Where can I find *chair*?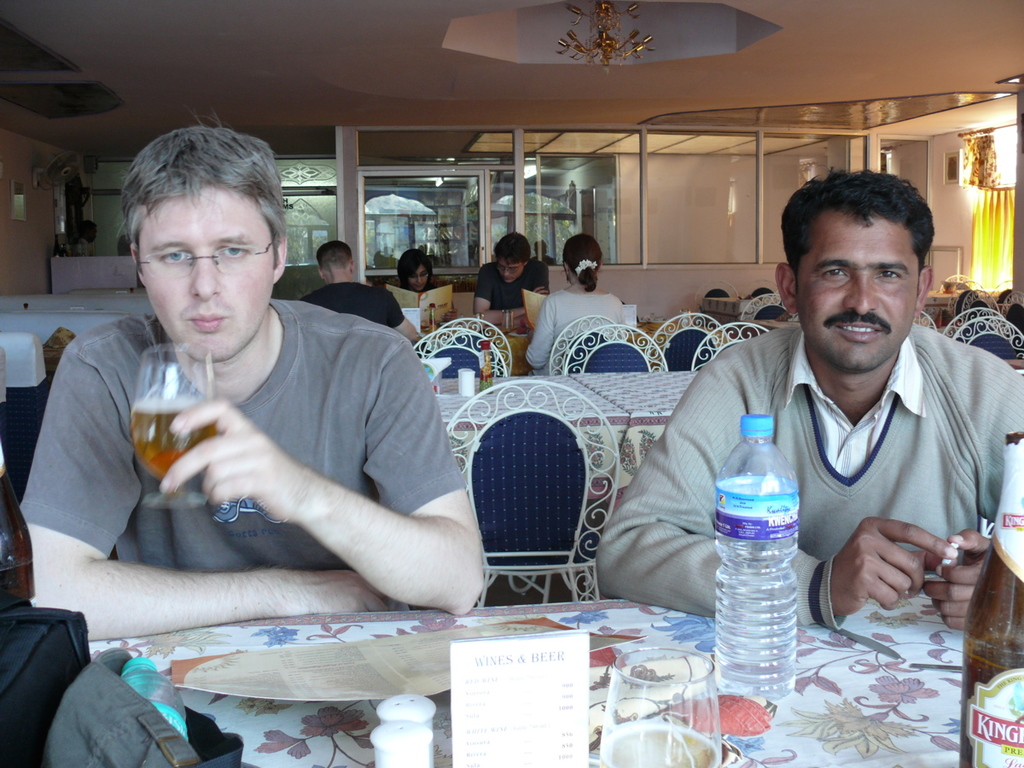
You can find it at [959,291,1001,312].
